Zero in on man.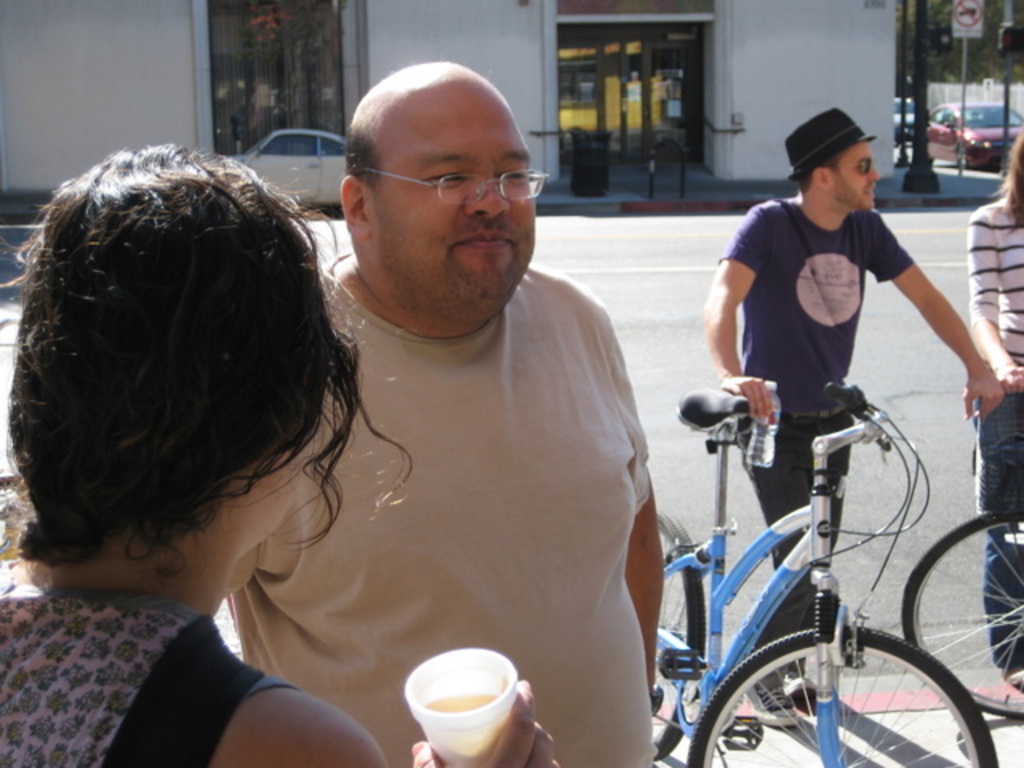
Zeroed in: <bbox>226, 56, 669, 766</bbox>.
